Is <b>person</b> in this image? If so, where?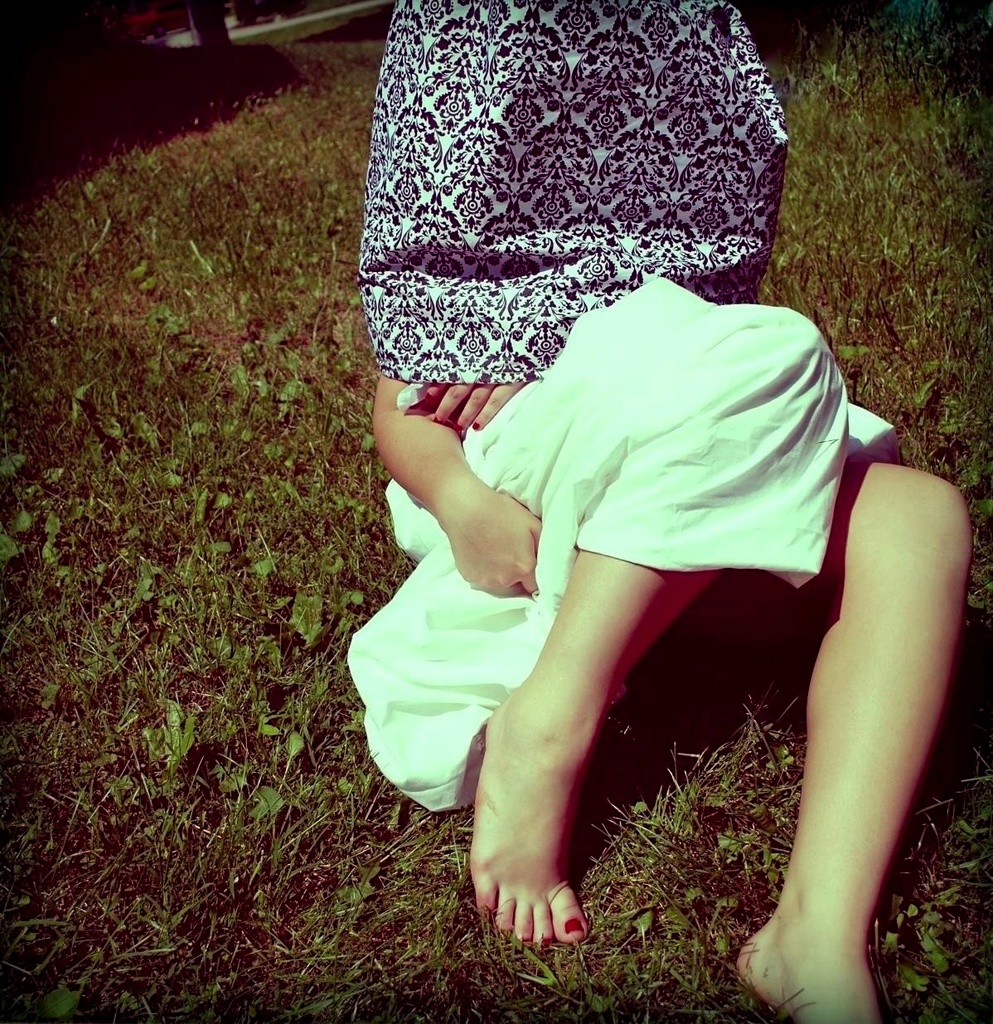
Yes, at <region>343, 0, 976, 1023</region>.
